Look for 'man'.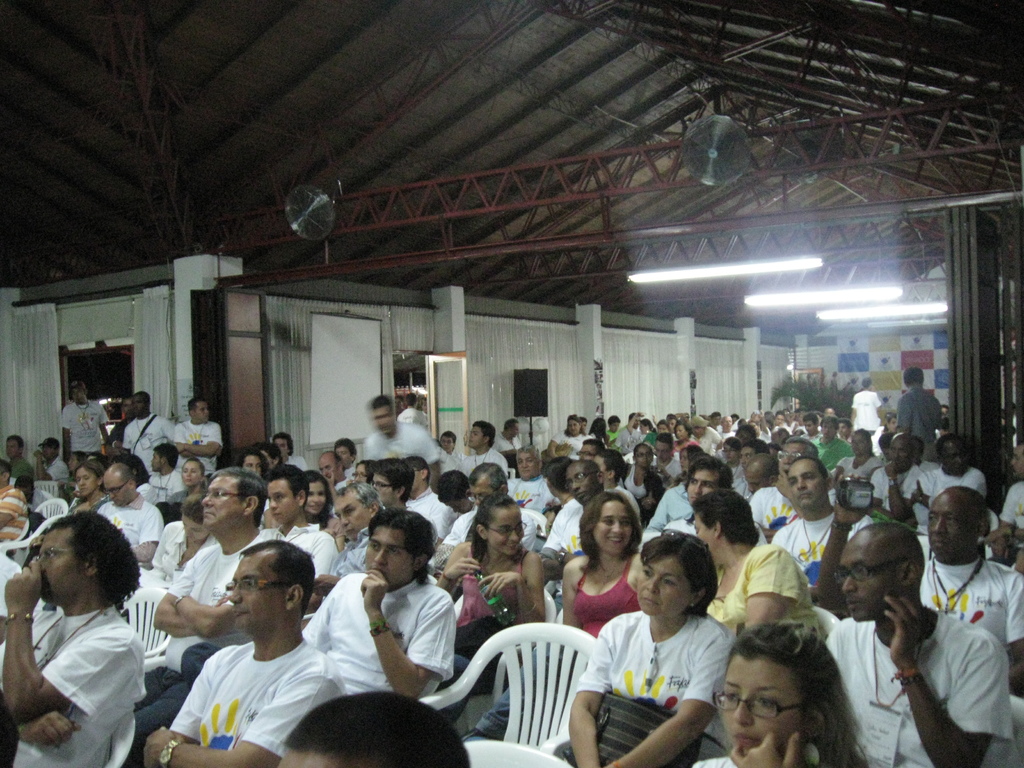
Found: BBox(433, 428, 468, 477).
